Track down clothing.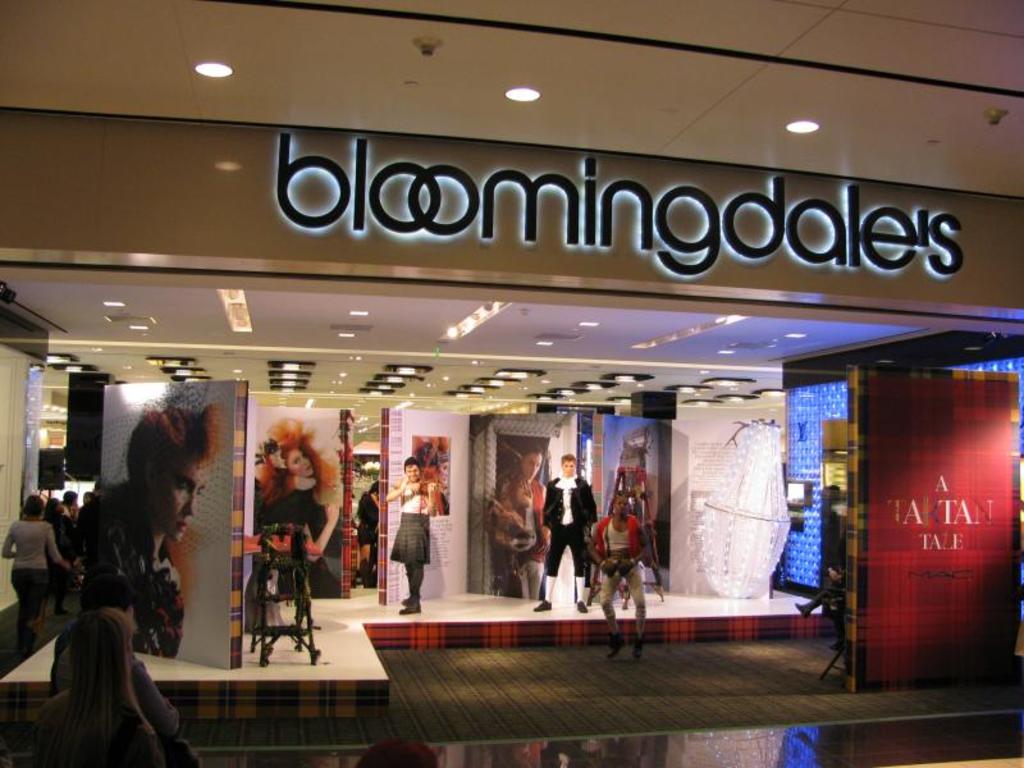
Tracked to {"x1": 586, "y1": 507, "x2": 641, "y2": 608}.
